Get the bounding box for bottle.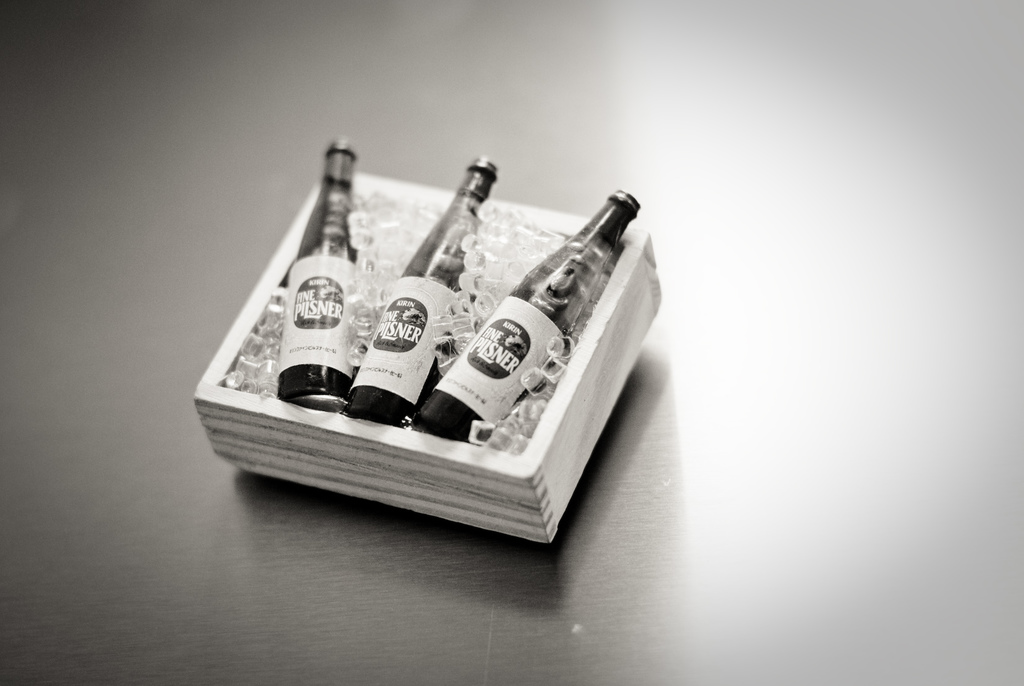
box(273, 137, 364, 414).
